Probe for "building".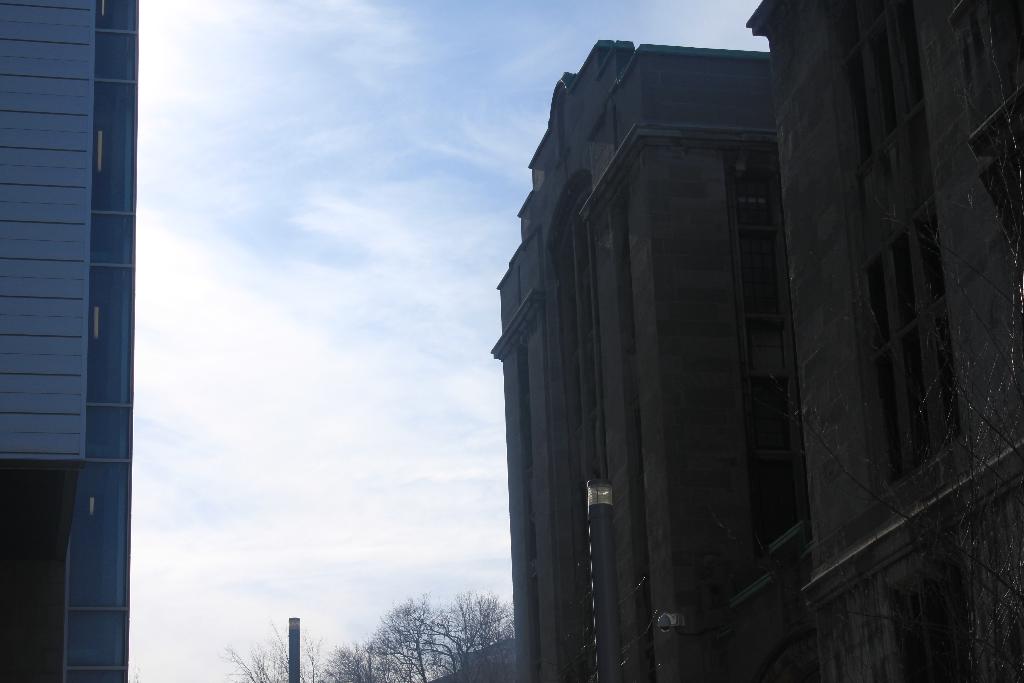
Probe result: x1=492 y1=31 x2=821 y2=679.
